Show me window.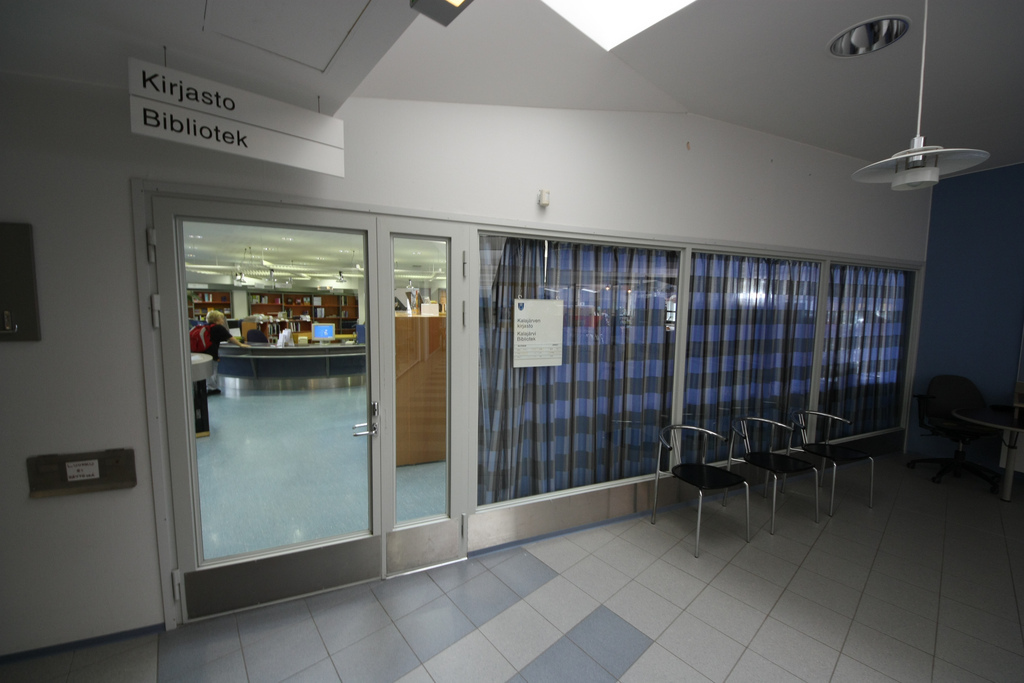
window is here: {"x1": 683, "y1": 251, "x2": 813, "y2": 462}.
